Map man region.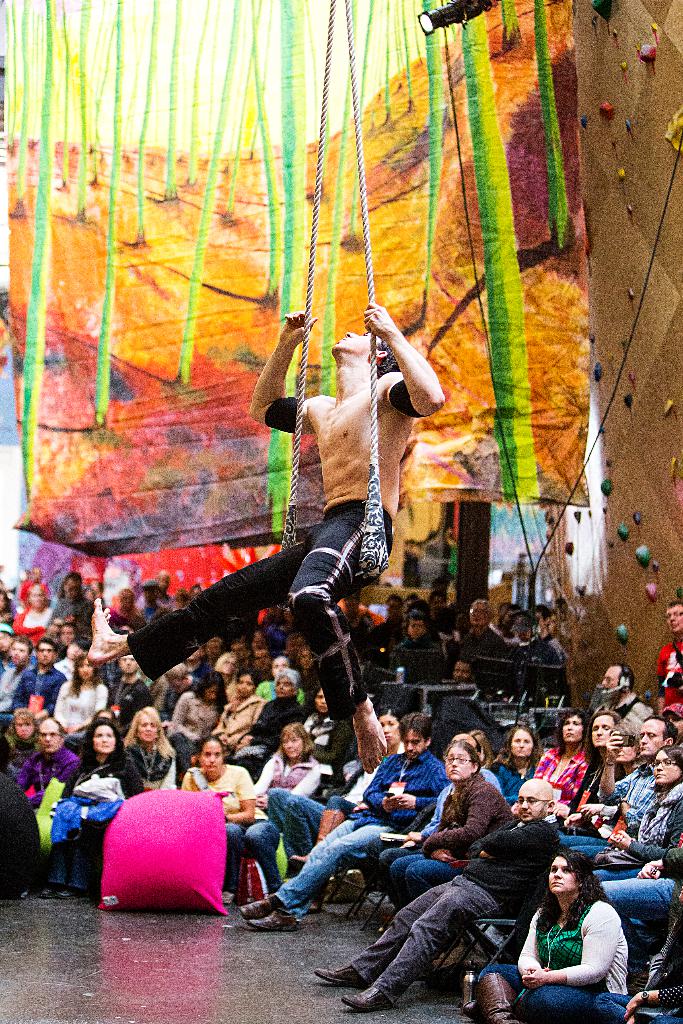
Mapped to select_region(0, 638, 33, 712).
